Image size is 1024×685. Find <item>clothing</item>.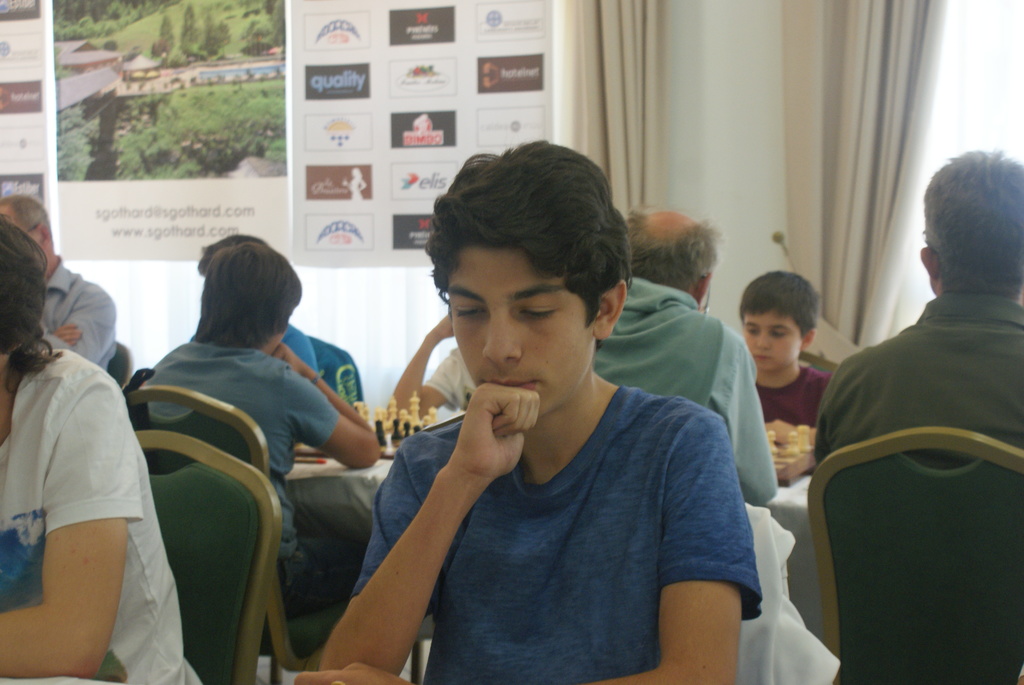
box=[288, 319, 364, 402].
